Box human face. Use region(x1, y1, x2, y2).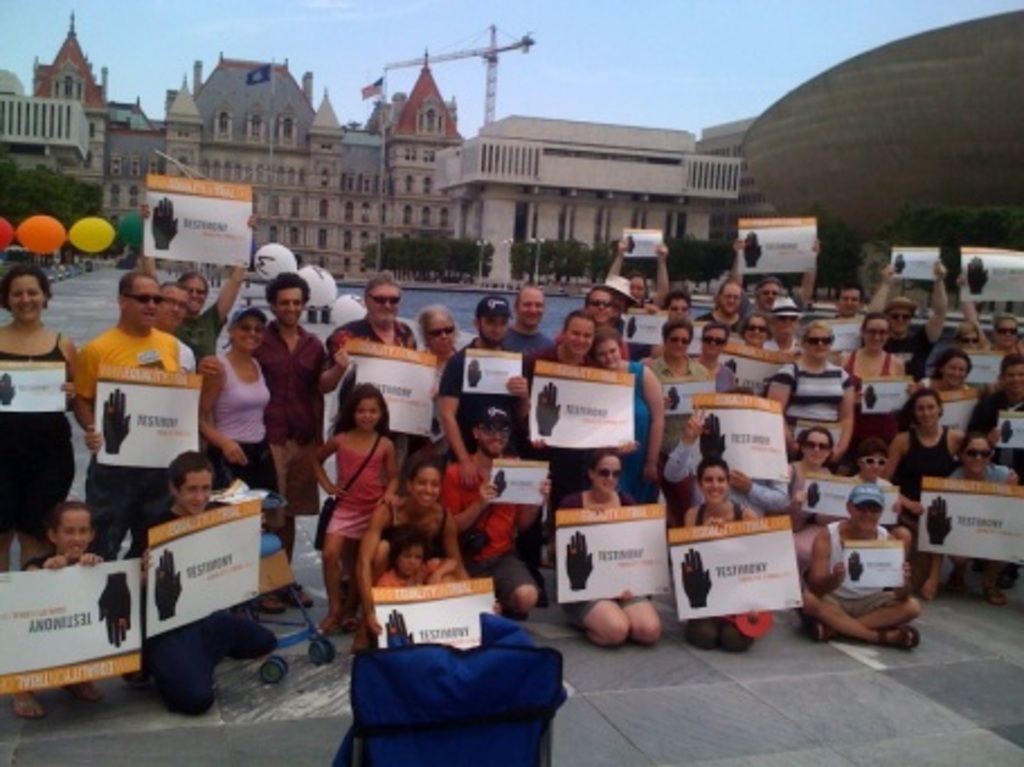
region(698, 322, 729, 360).
